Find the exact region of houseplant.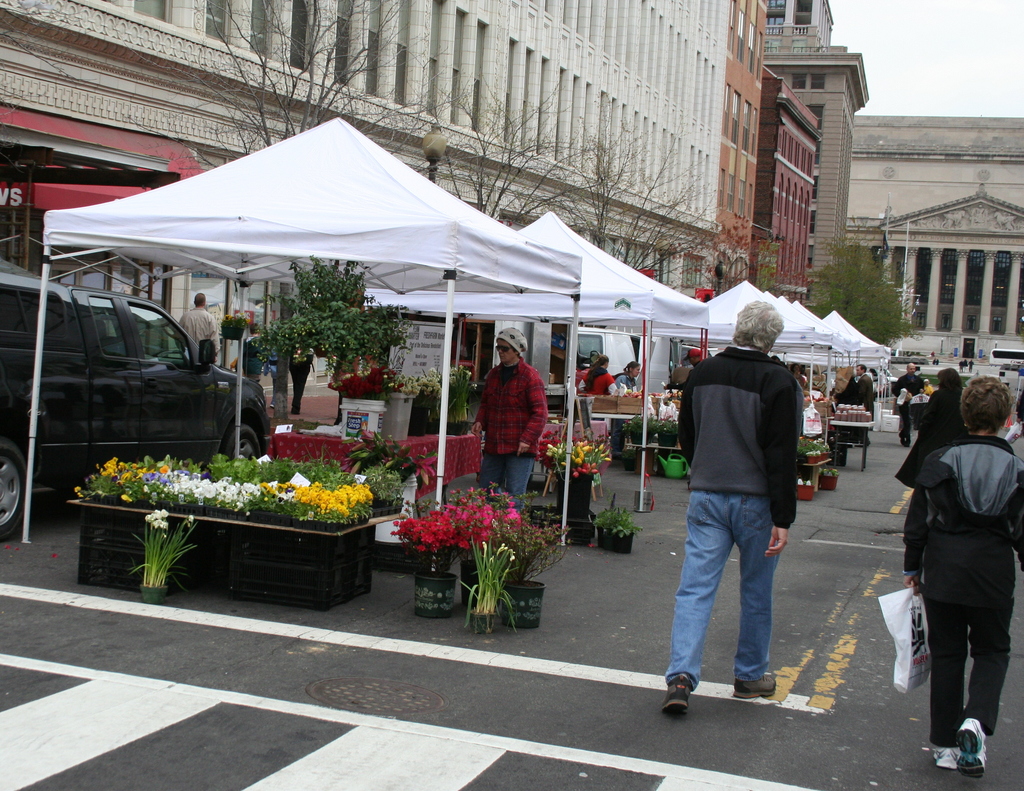
Exact region: 532,494,595,542.
